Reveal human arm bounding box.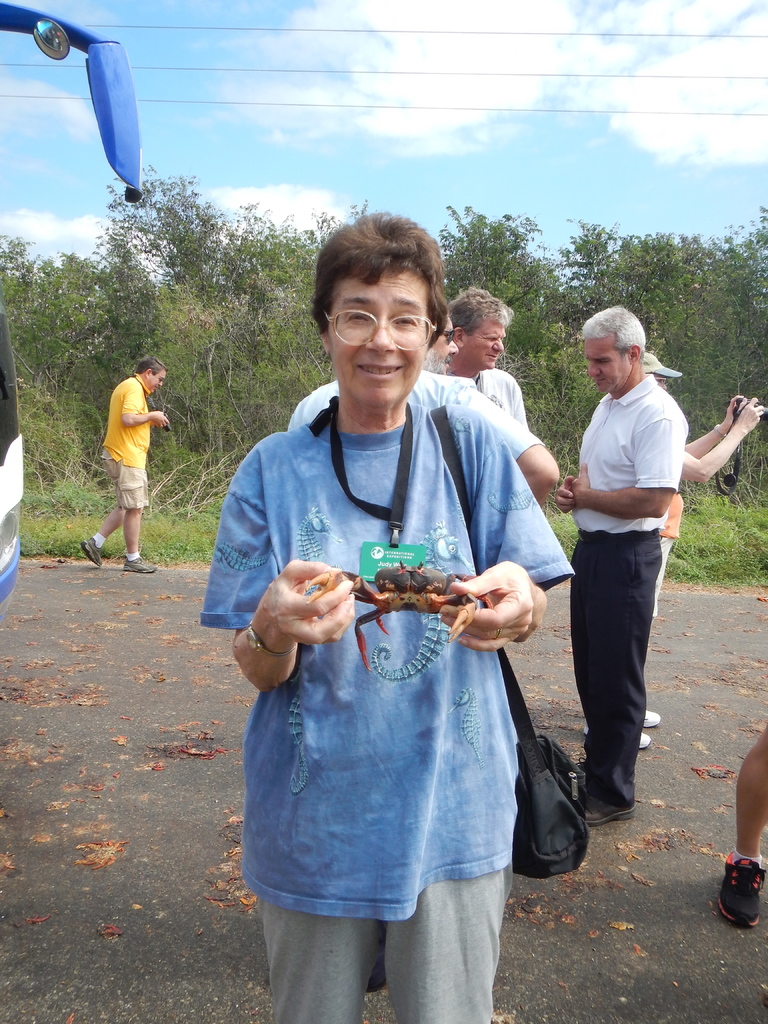
Revealed: [114, 396, 157, 420].
